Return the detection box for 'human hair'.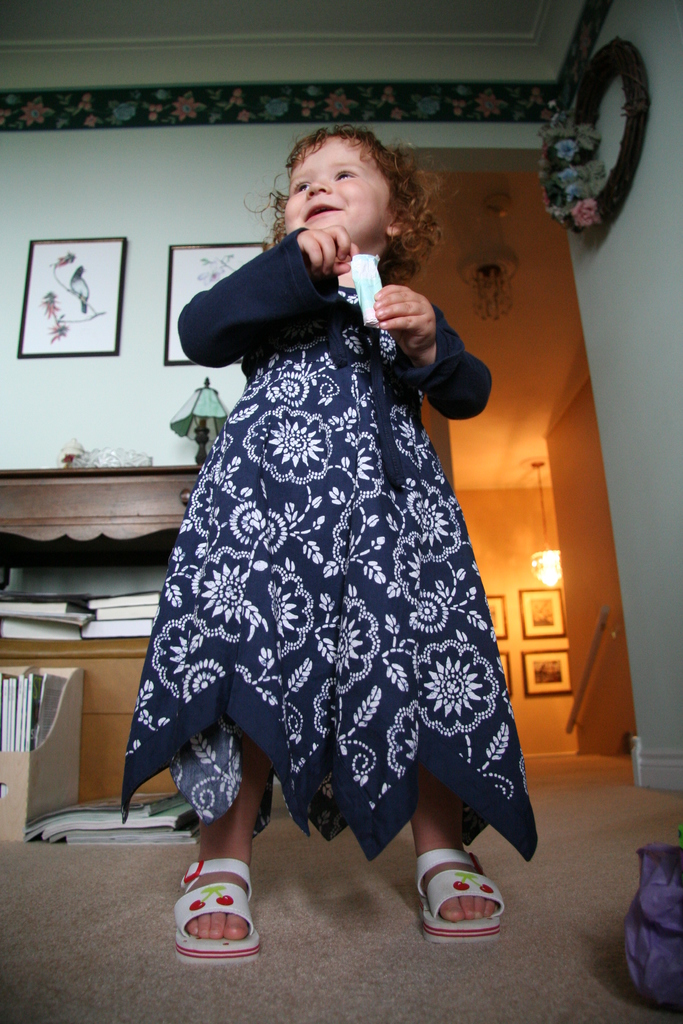
region(269, 121, 444, 285).
